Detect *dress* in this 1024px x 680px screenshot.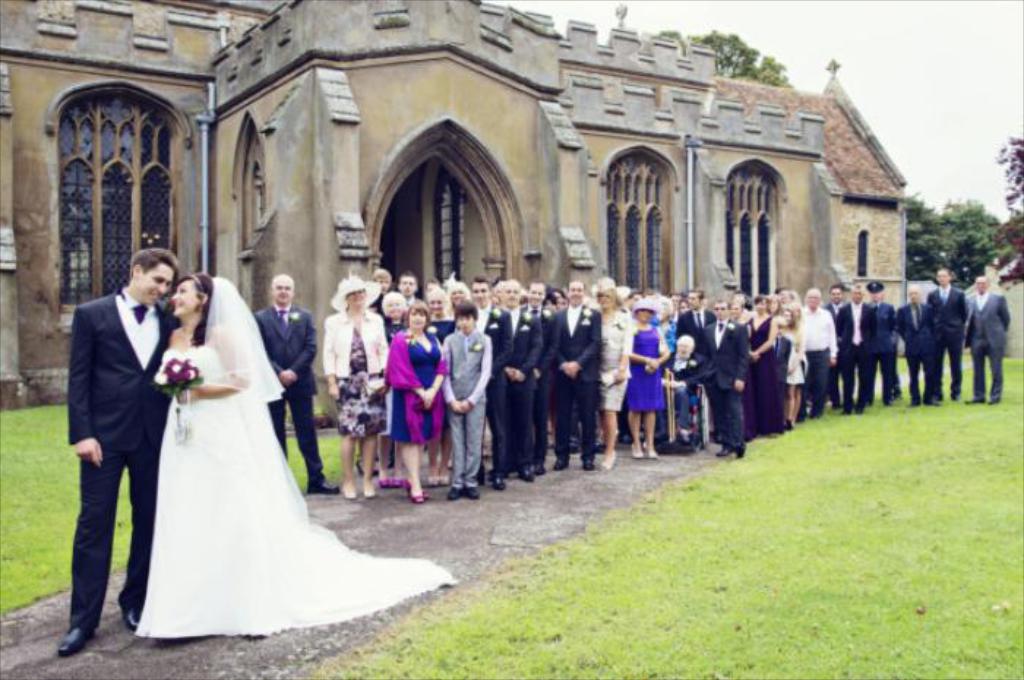
Detection: rect(335, 330, 388, 440).
